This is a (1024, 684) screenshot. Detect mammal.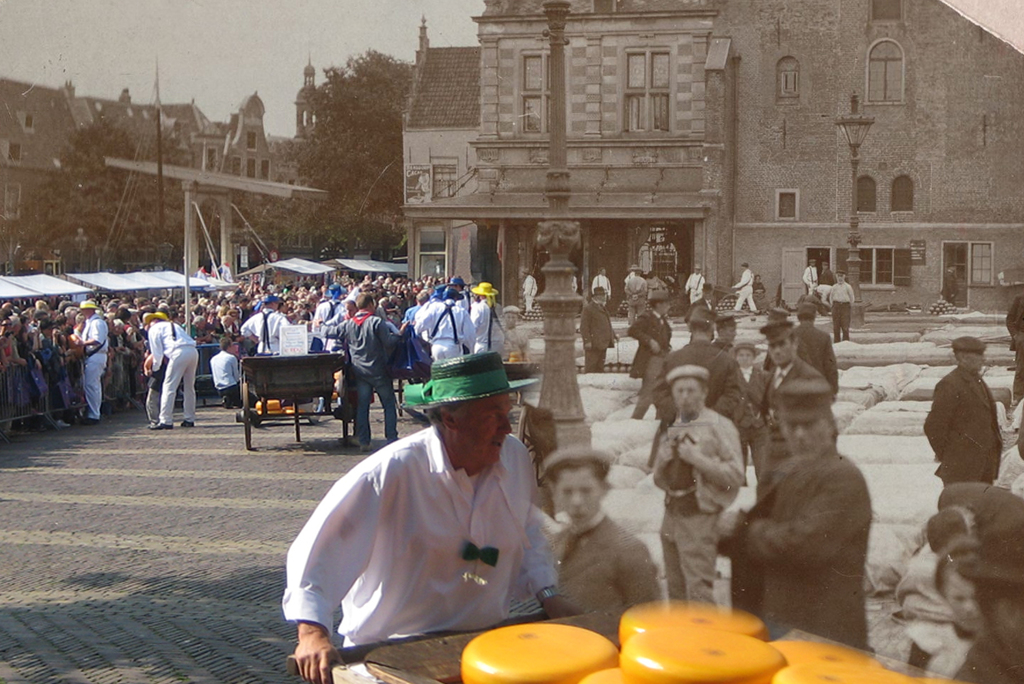
box(1000, 295, 1023, 502).
